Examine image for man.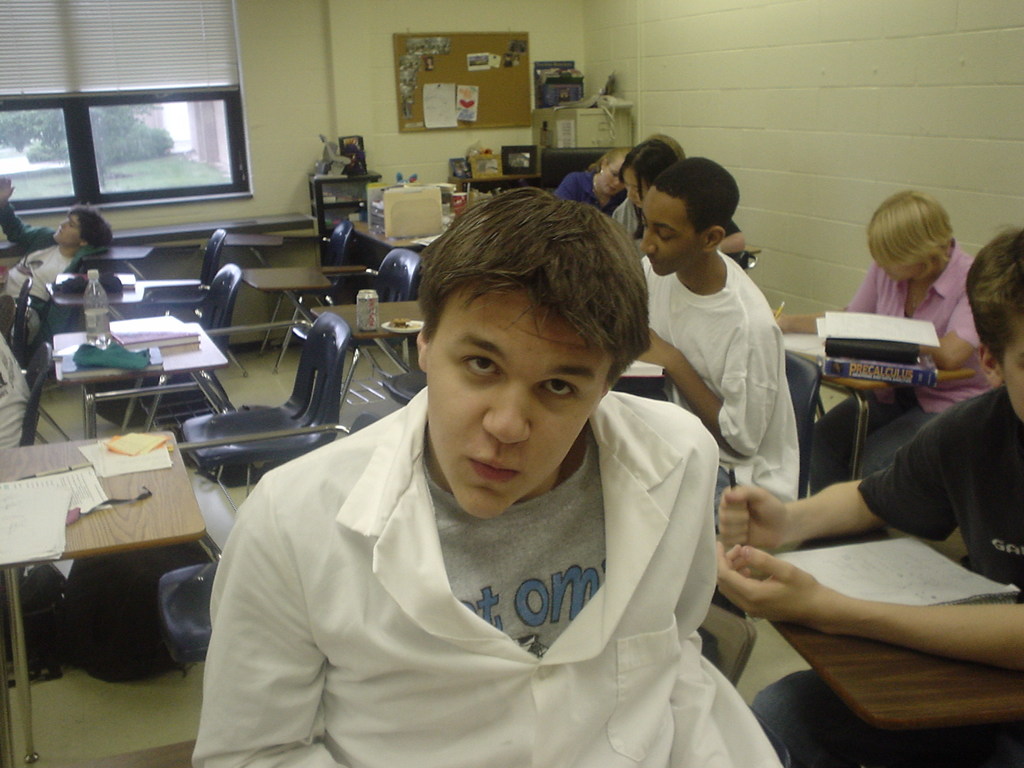
Examination result: (584,159,799,532).
